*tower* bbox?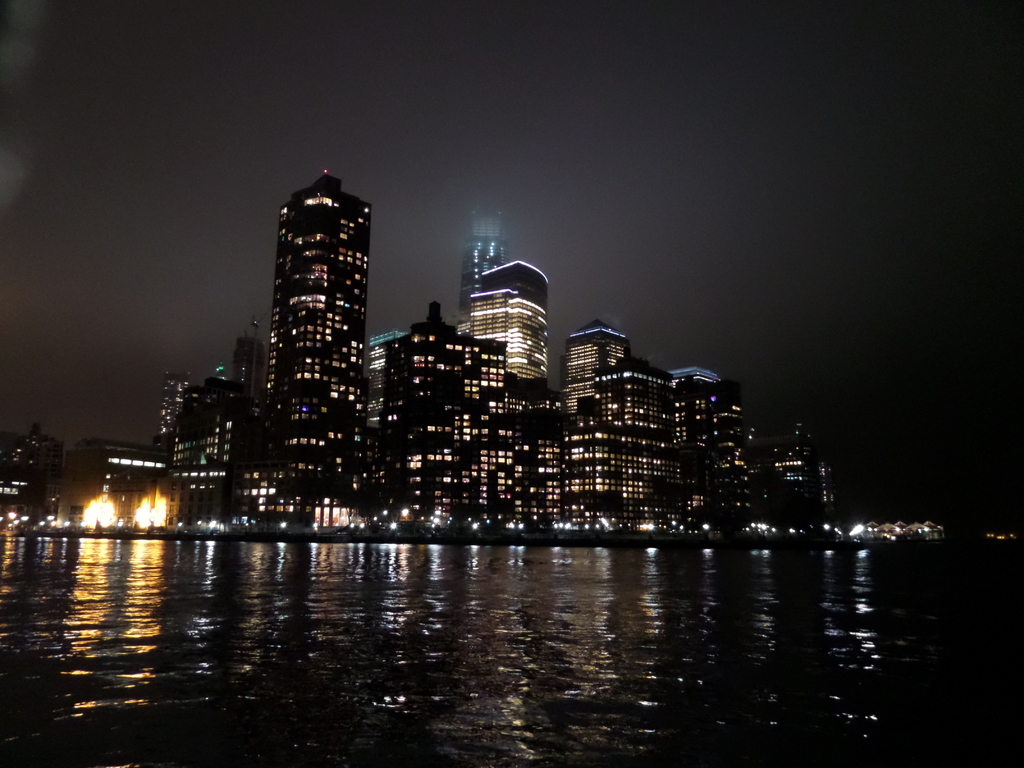
BBox(592, 355, 674, 522)
